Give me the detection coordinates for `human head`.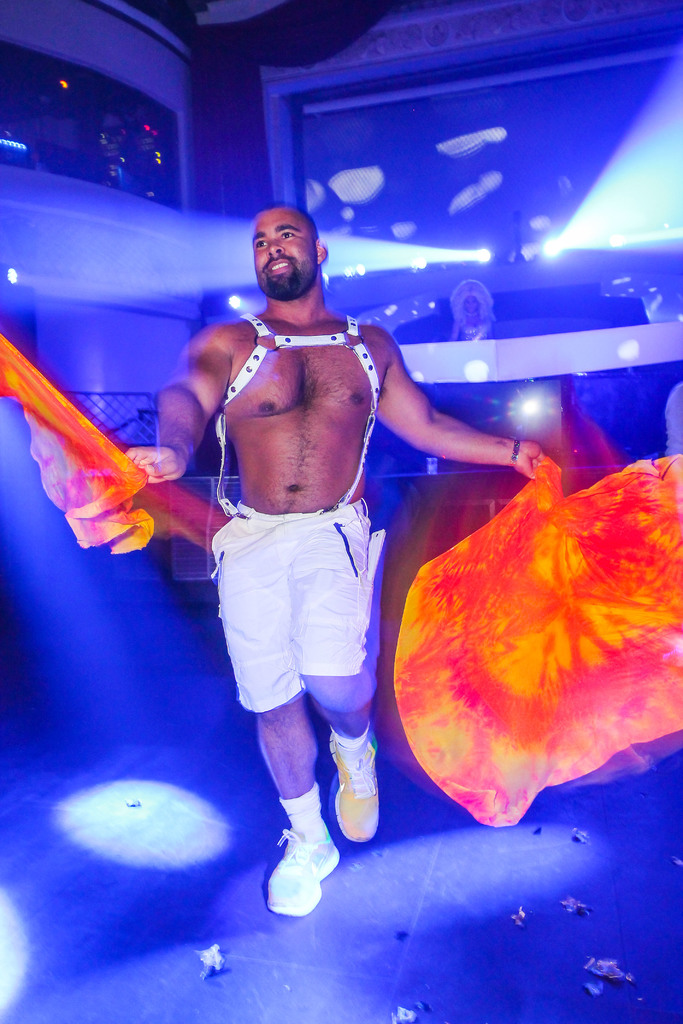
detection(238, 193, 325, 282).
